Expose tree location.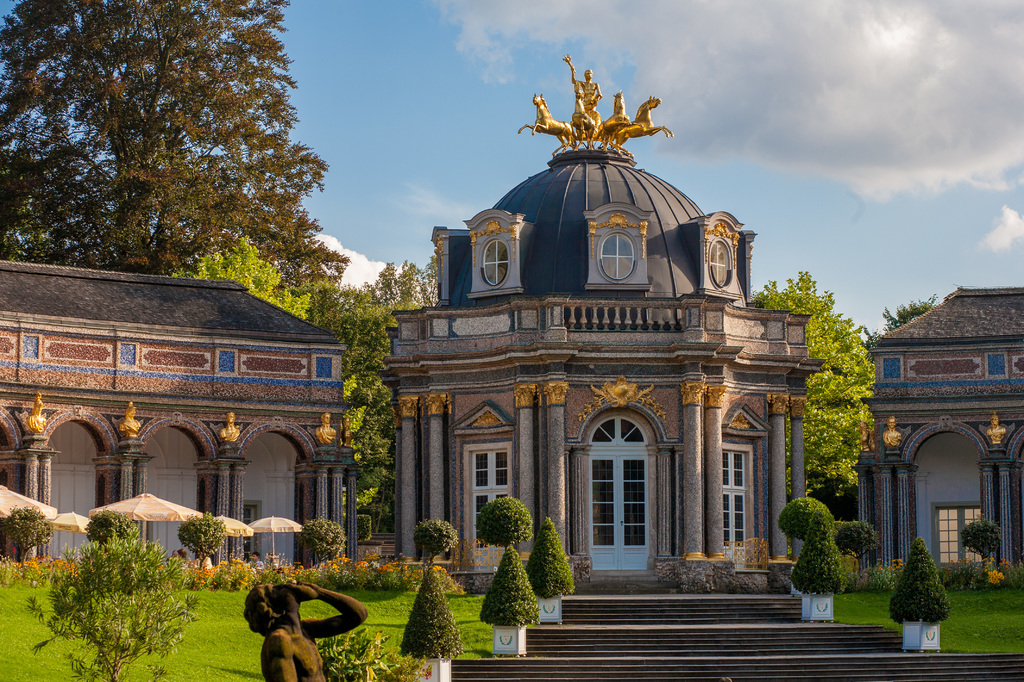
Exposed at 957/521/1004/557.
